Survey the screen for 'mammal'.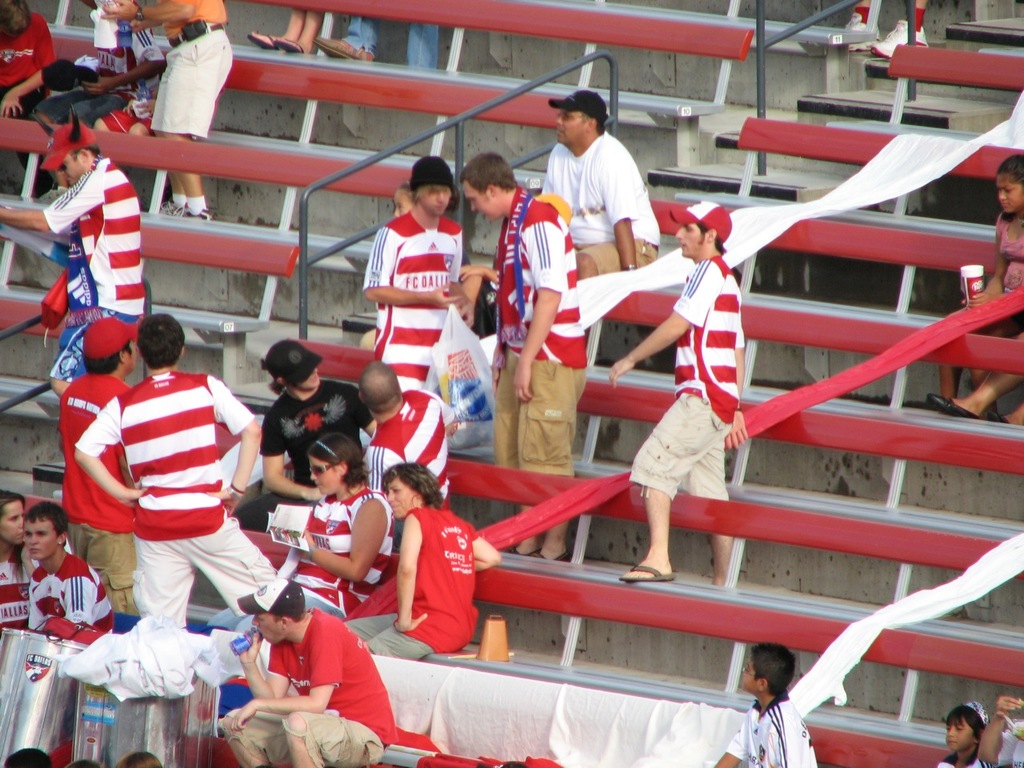
Survey found: {"x1": 355, "y1": 177, "x2": 414, "y2": 355}.
